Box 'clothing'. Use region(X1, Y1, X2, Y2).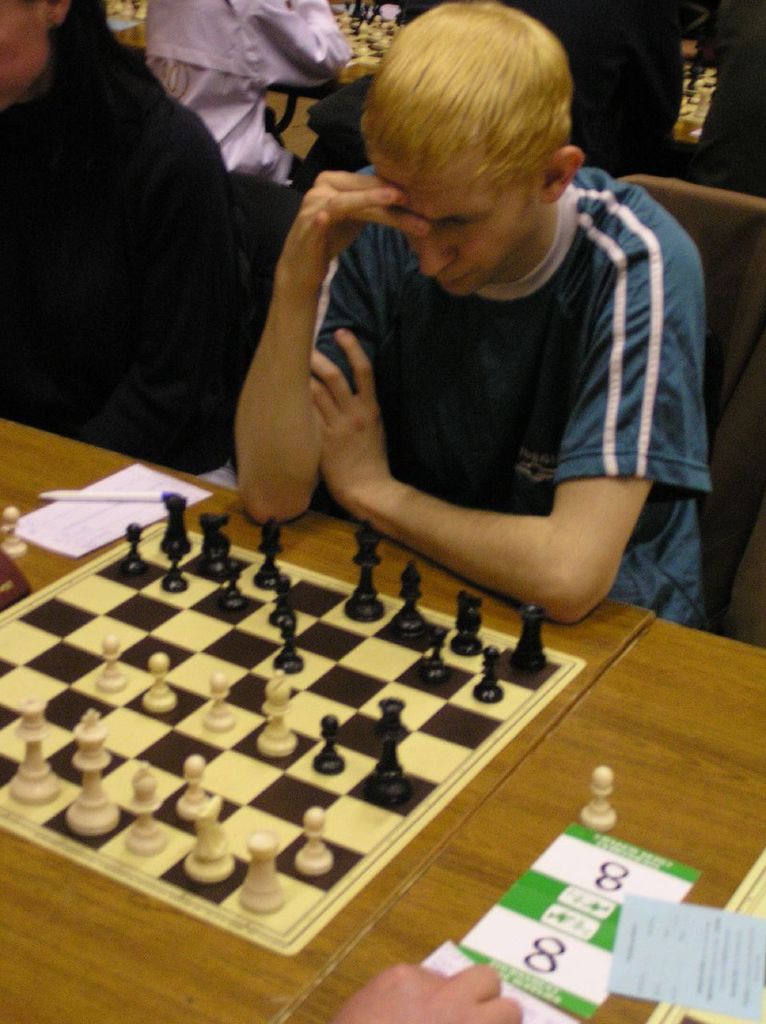
region(319, 153, 728, 634).
